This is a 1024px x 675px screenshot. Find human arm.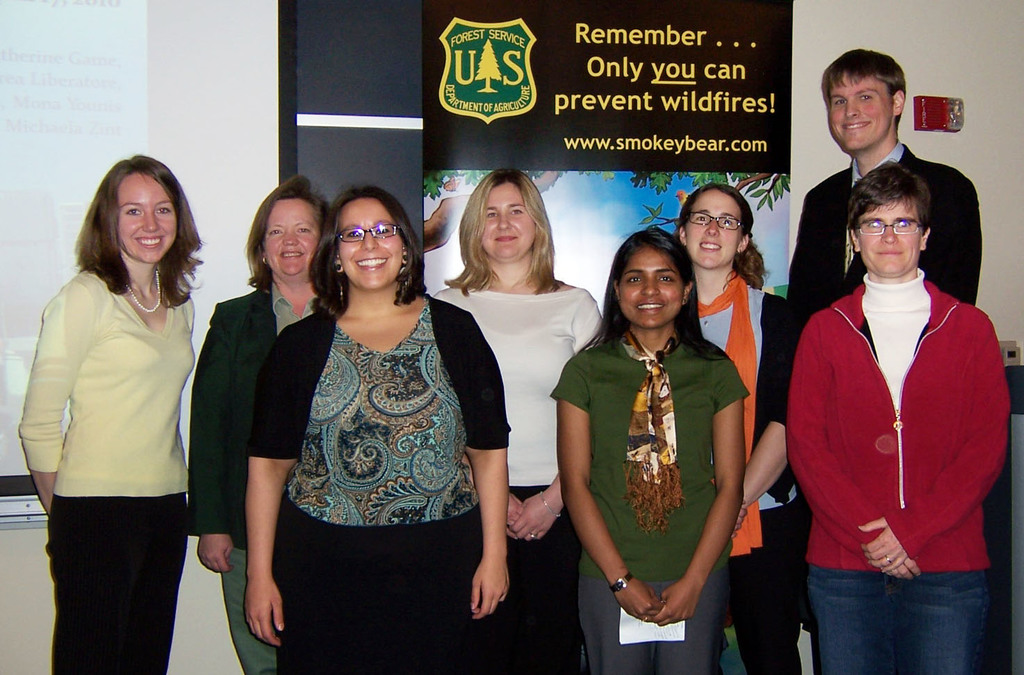
Bounding box: <bbox>704, 424, 793, 541</bbox>.
